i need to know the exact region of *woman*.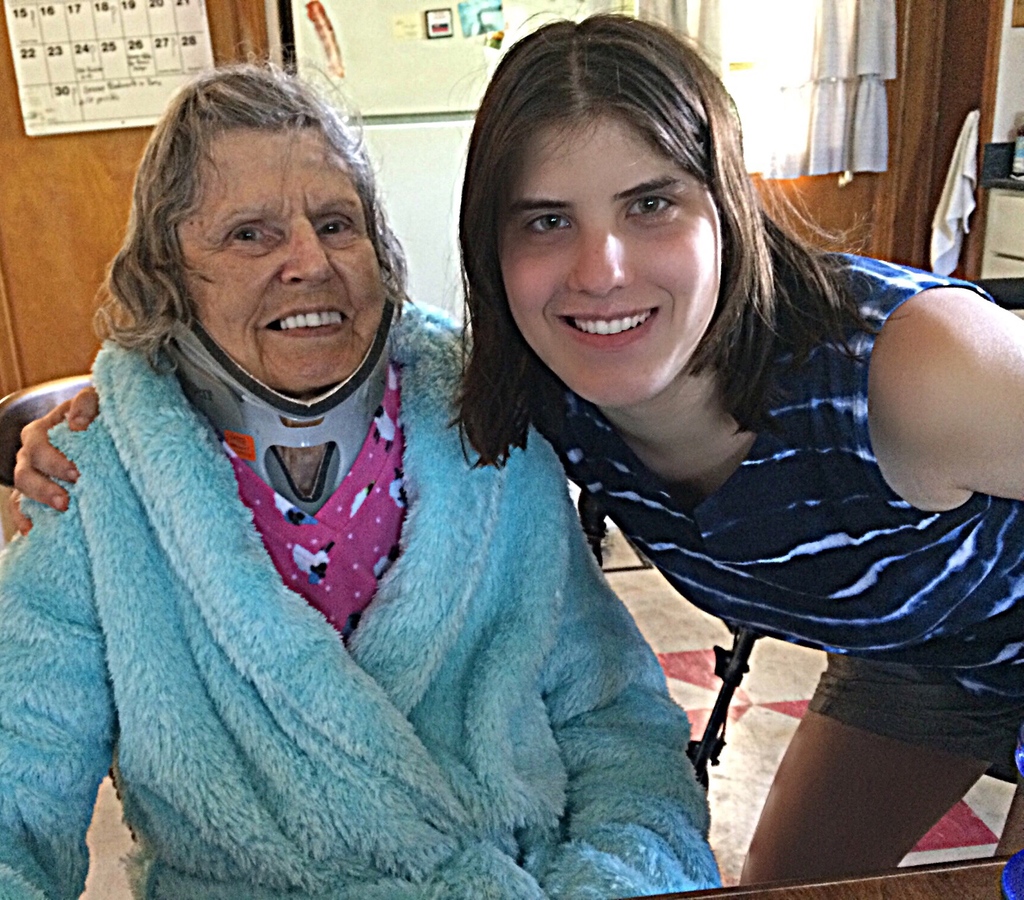
Region: bbox(6, 17, 1023, 892).
